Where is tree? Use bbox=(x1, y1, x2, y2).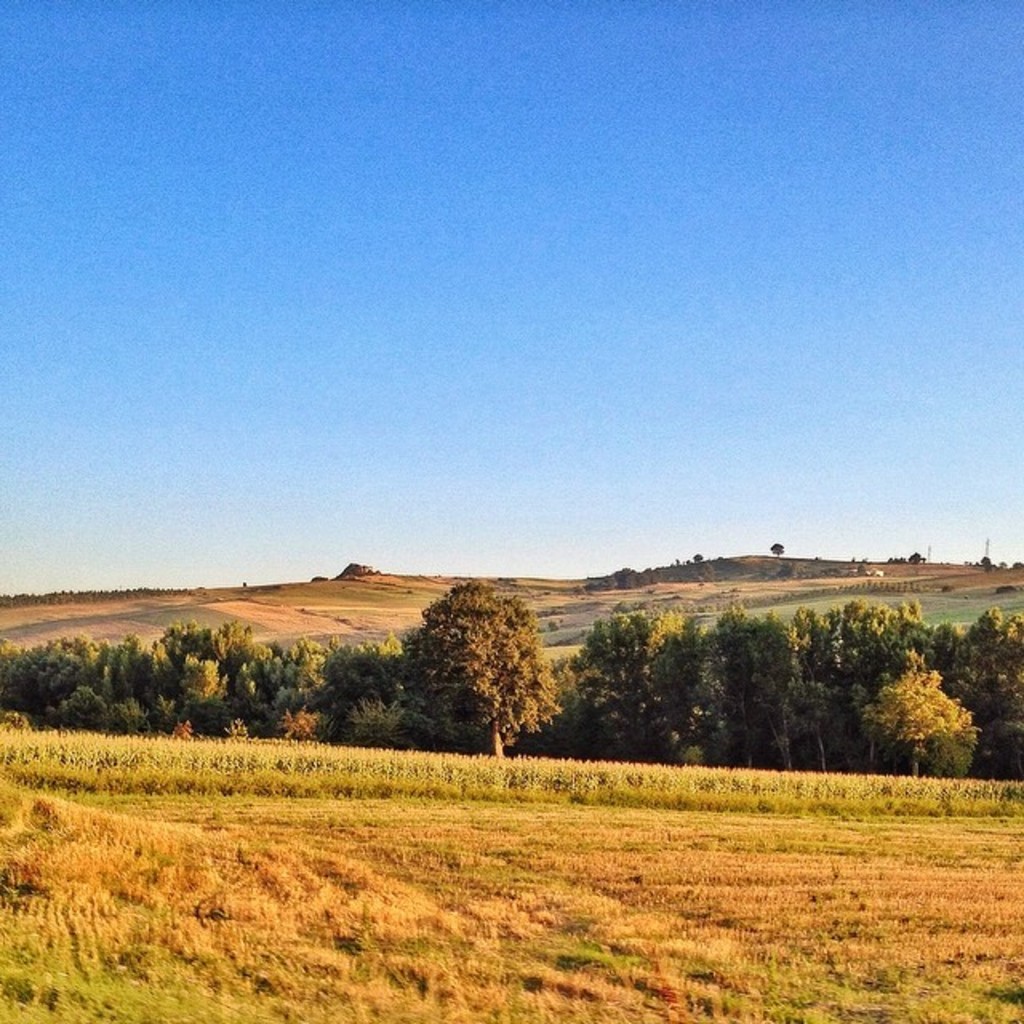
bbox=(862, 653, 981, 776).
